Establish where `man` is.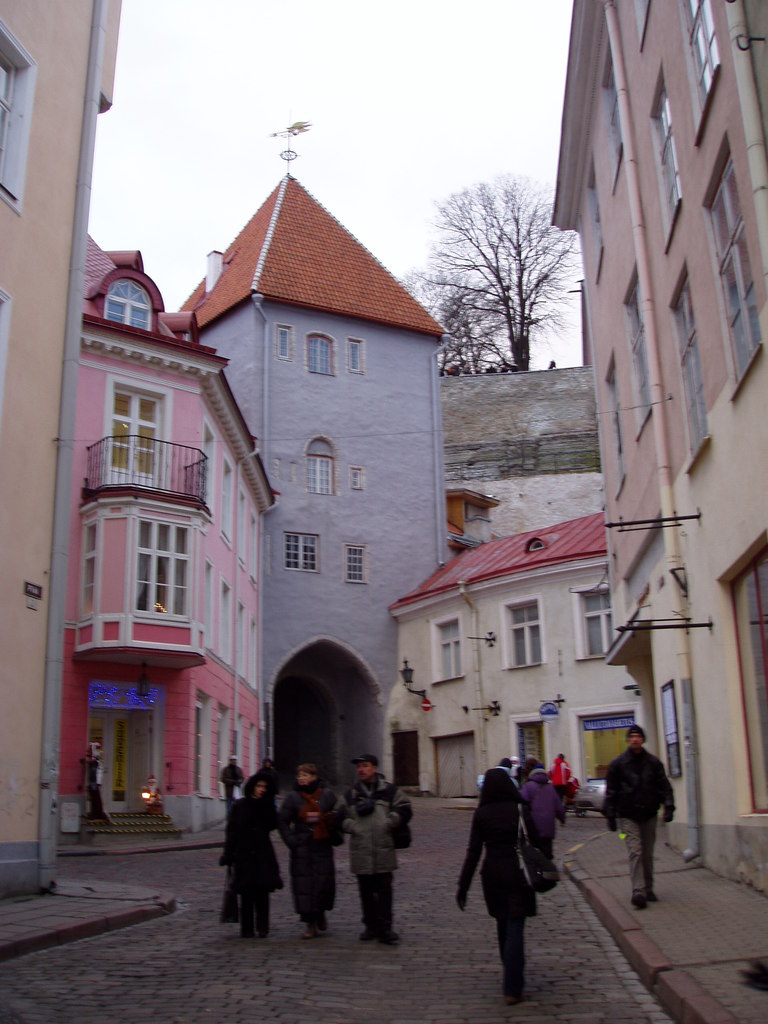
Established at Rect(510, 753, 520, 778).
